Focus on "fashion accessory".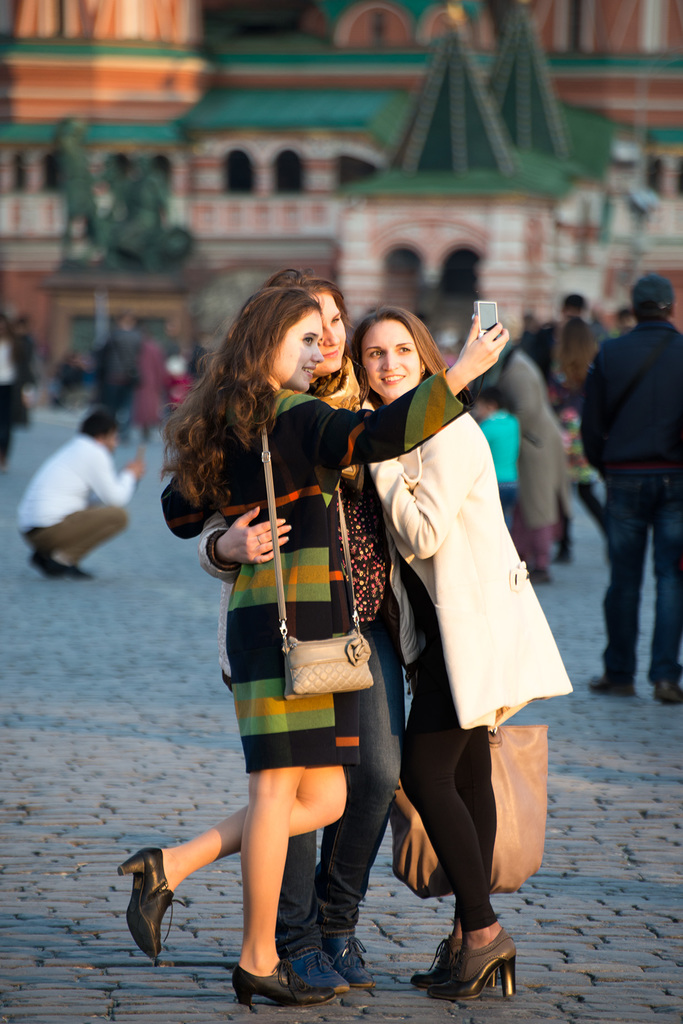
Focused at [x1=272, y1=941, x2=375, y2=1016].
